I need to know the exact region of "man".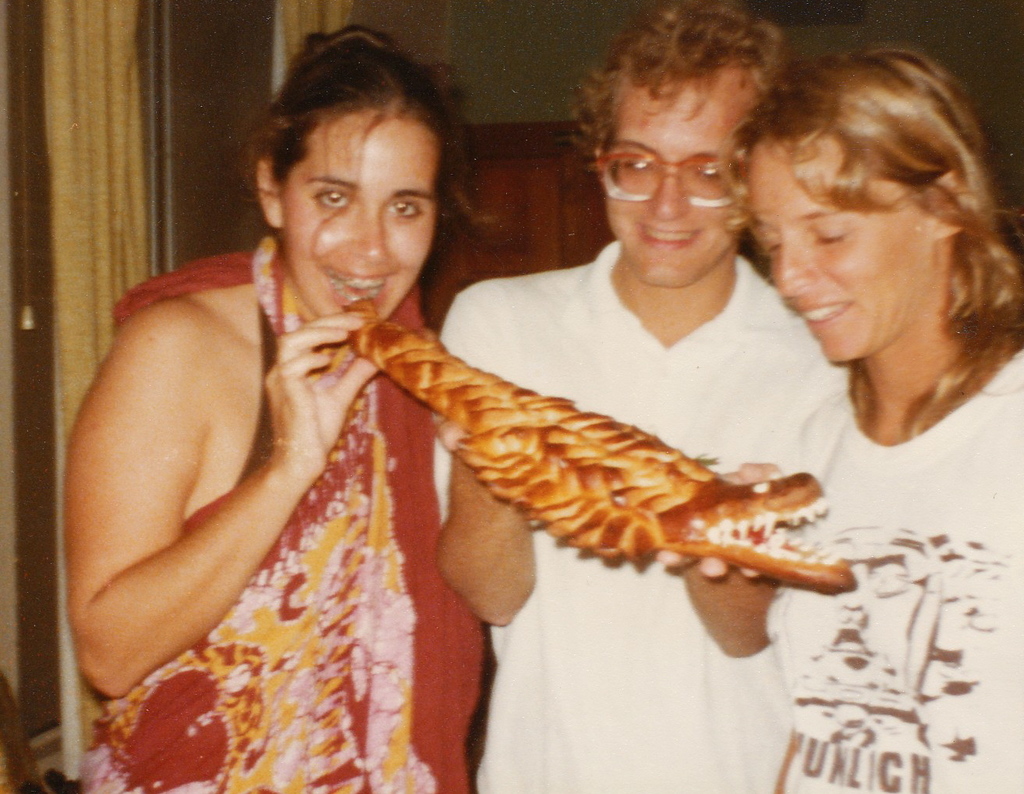
Region: <region>431, 2, 849, 793</region>.
